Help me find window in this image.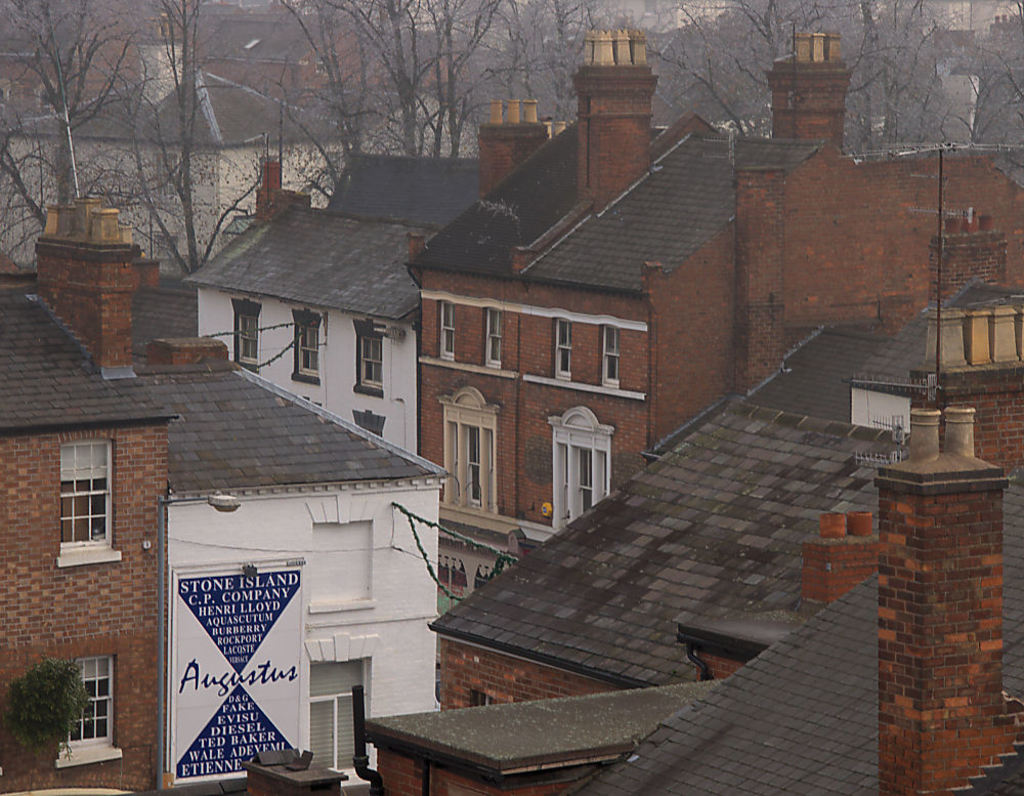
Found it: 554,318,578,378.
